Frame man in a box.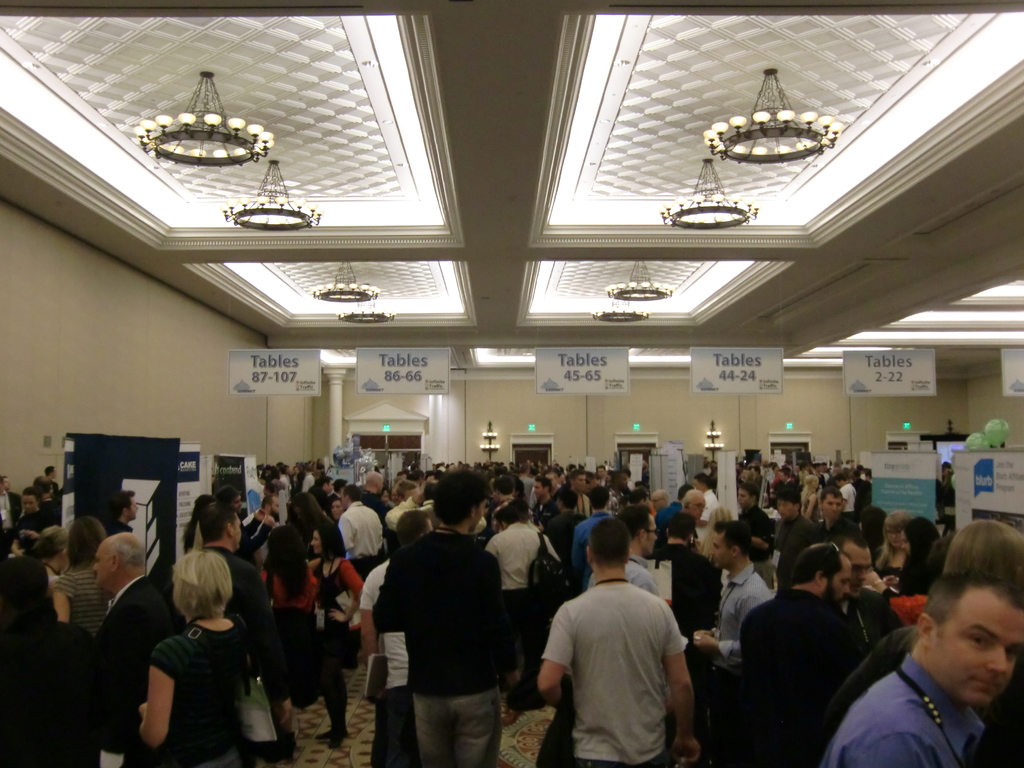
{"left": 371, "top": 471, "right": 509, "bottom": 760}.
